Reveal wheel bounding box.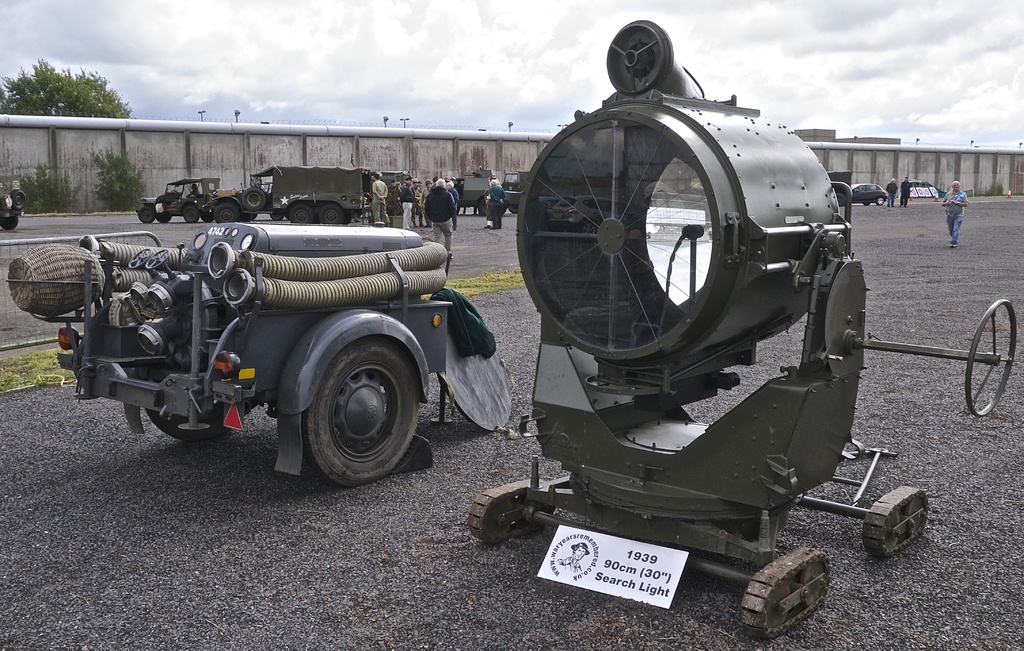
Revealed: [239, 213, 255, 221].
